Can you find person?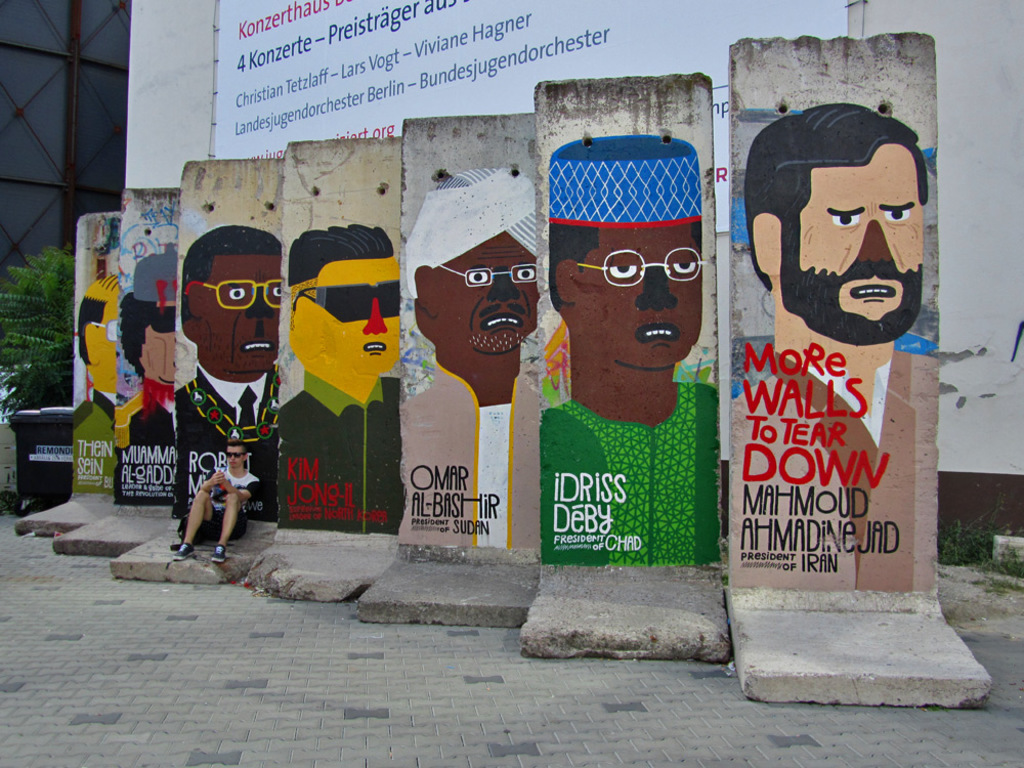
Yes, bounding box: (67, 276, 123, 488).
